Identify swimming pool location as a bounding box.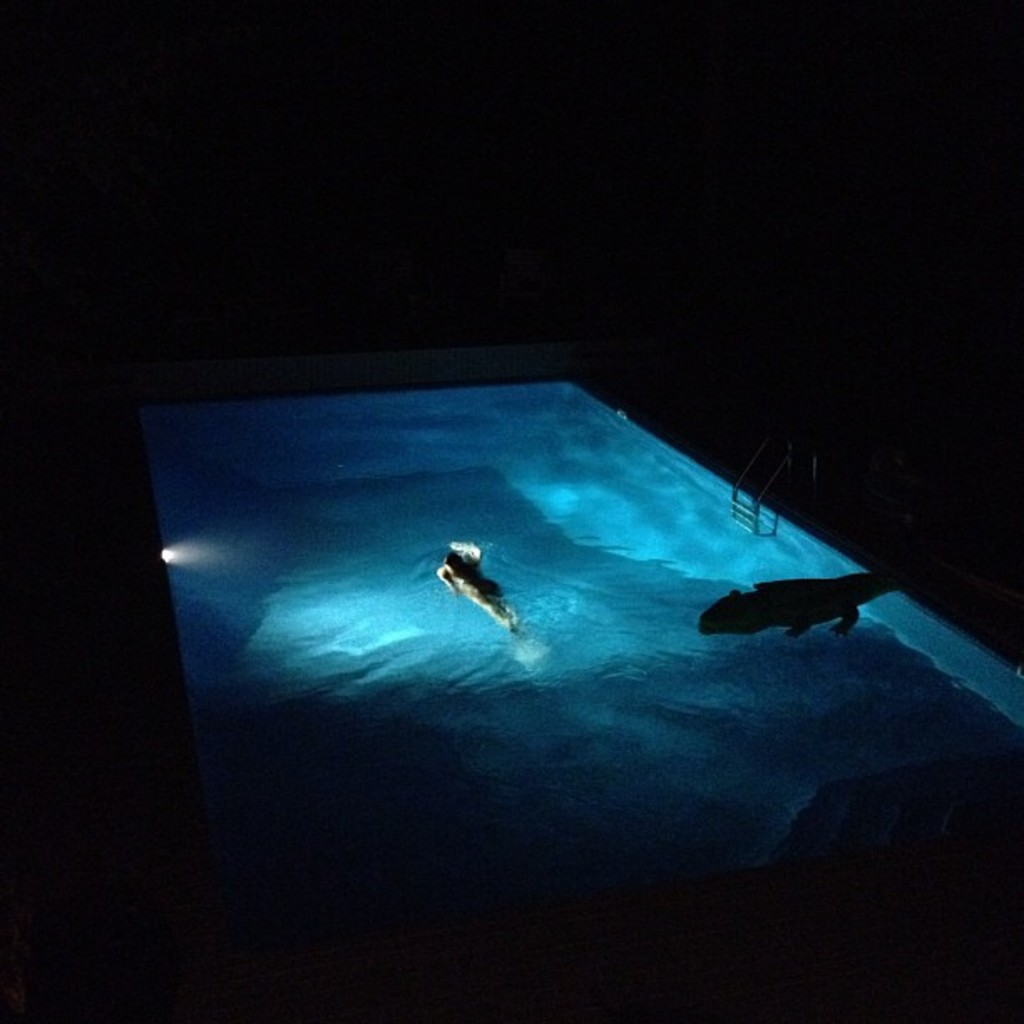
(x1=131, y1=381, x2=1022, y2=877).
